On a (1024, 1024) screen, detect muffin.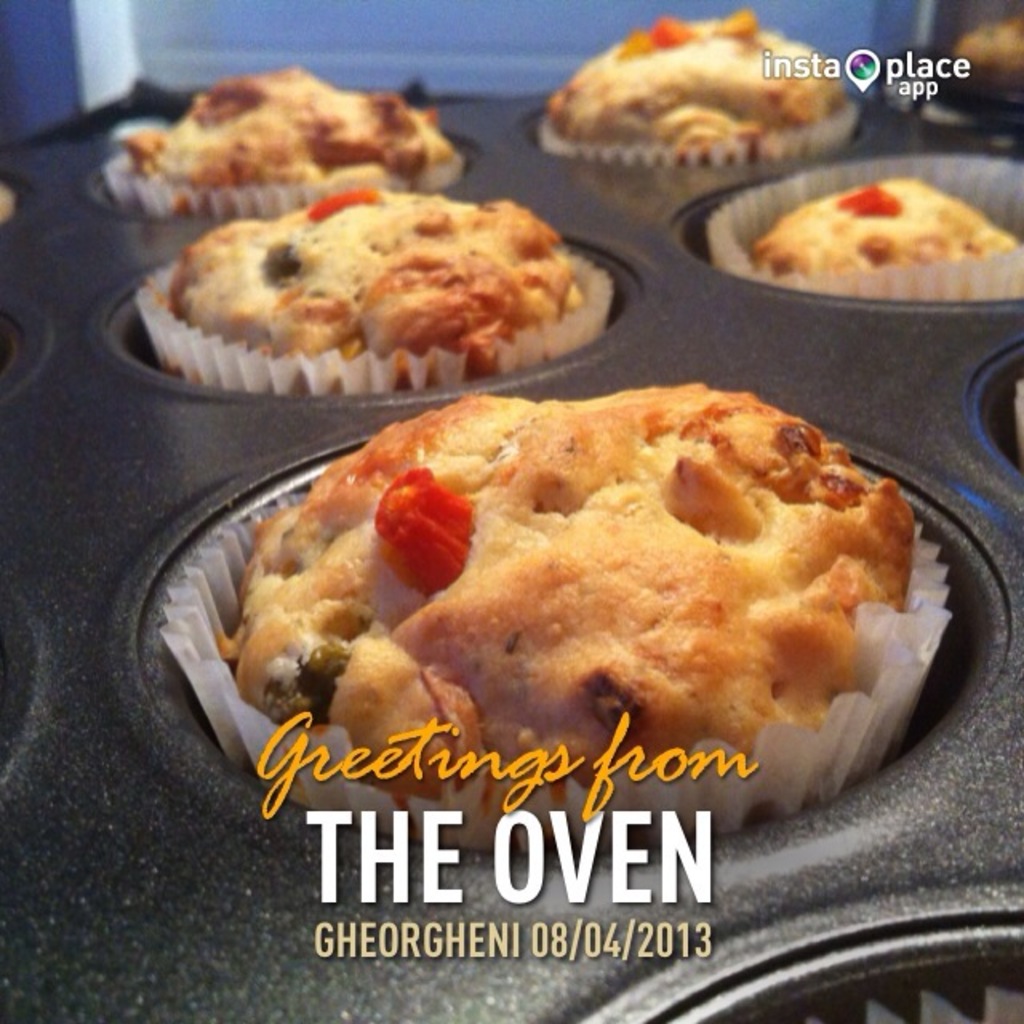
944 11 1022 106.
